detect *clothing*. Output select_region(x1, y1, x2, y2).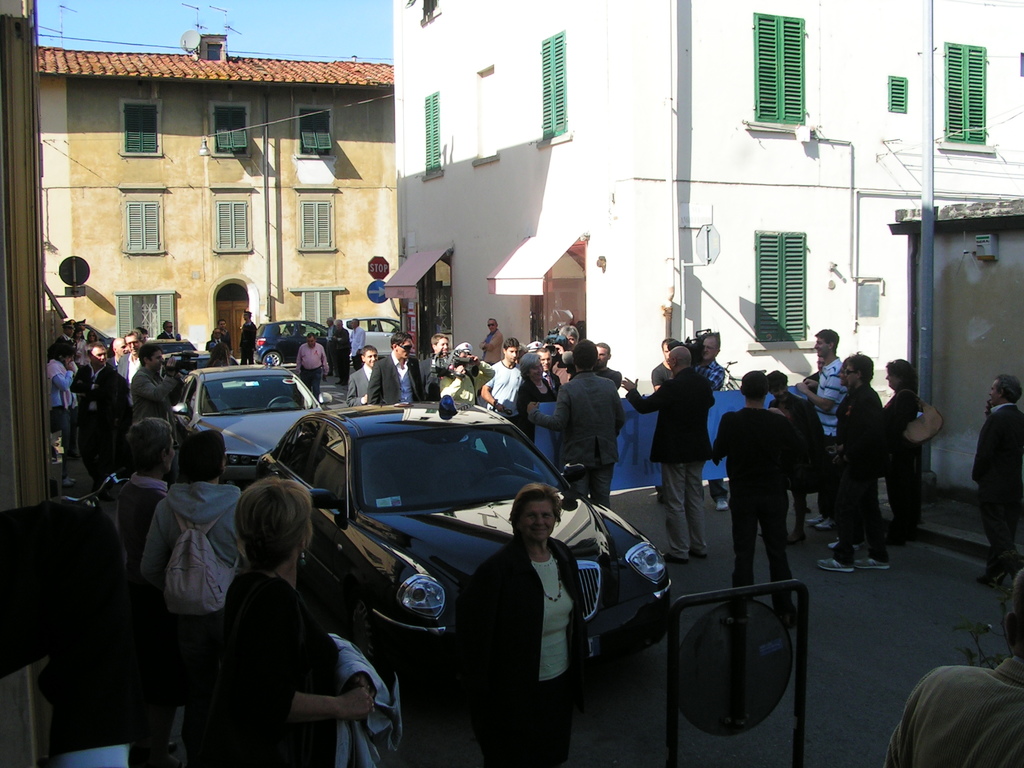
select_region(119, 474, 173, 569).
